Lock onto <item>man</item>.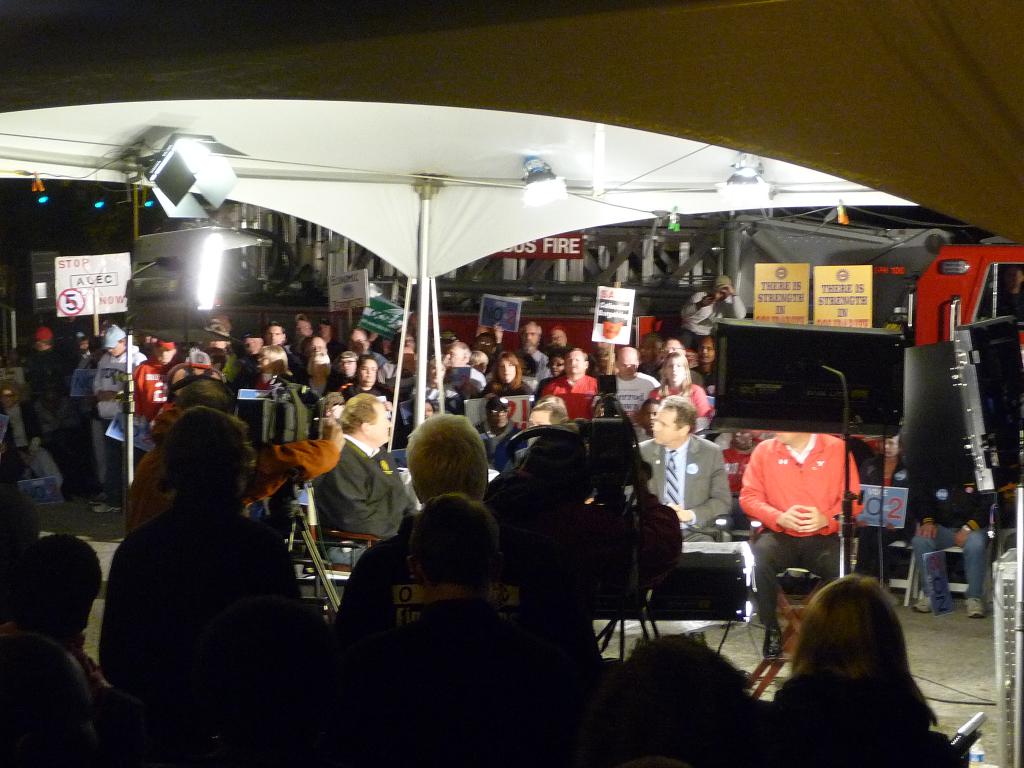
Locked: region(325, 425, 570, 662).
